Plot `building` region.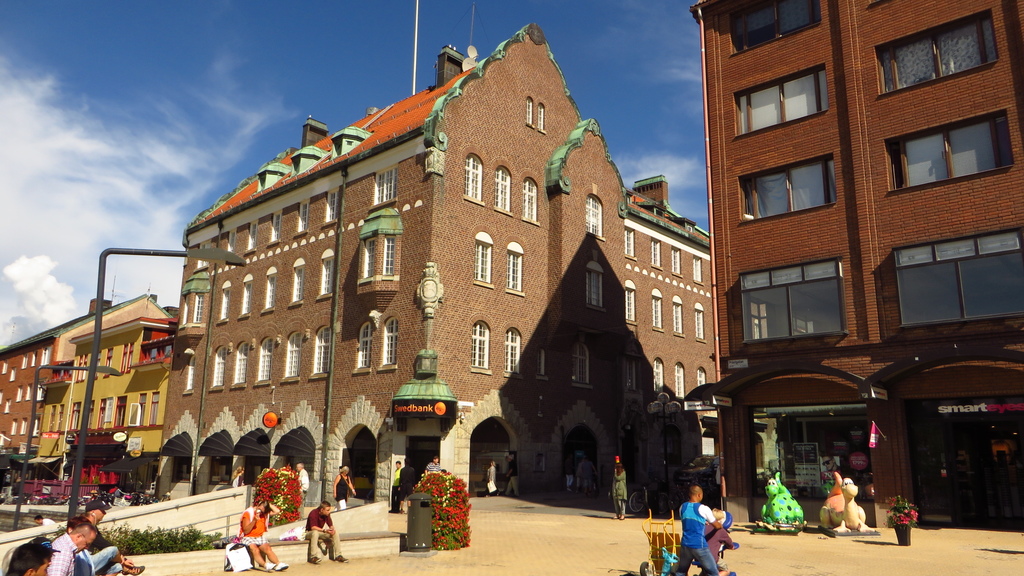
Plotted at crop(158, 22, 717, 509).
